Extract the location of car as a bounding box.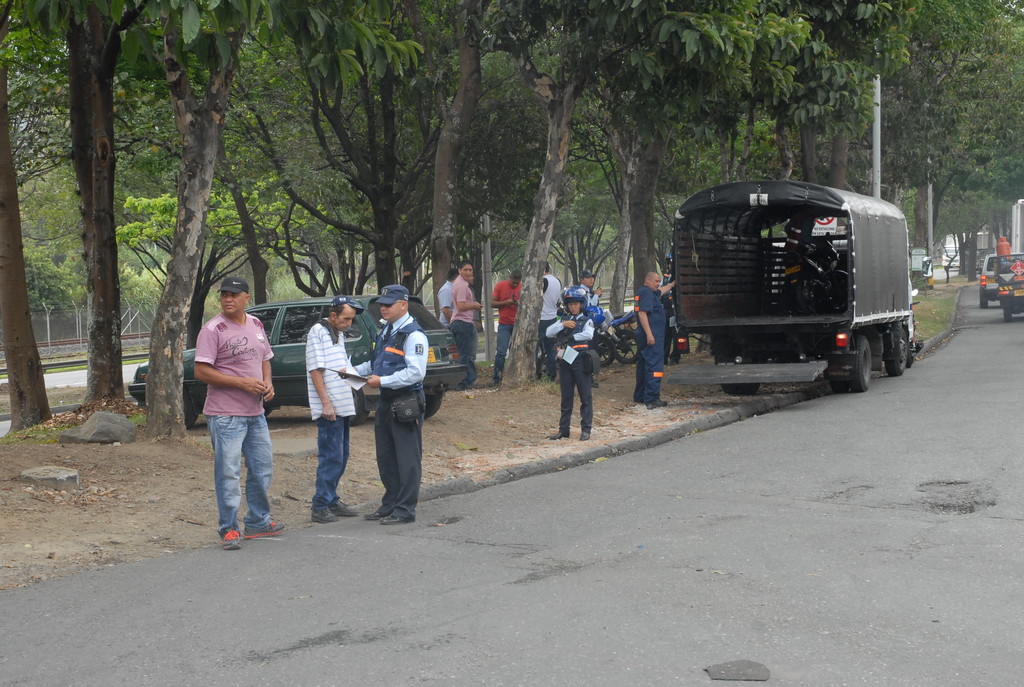
locate(127, 295, 468, 430).
